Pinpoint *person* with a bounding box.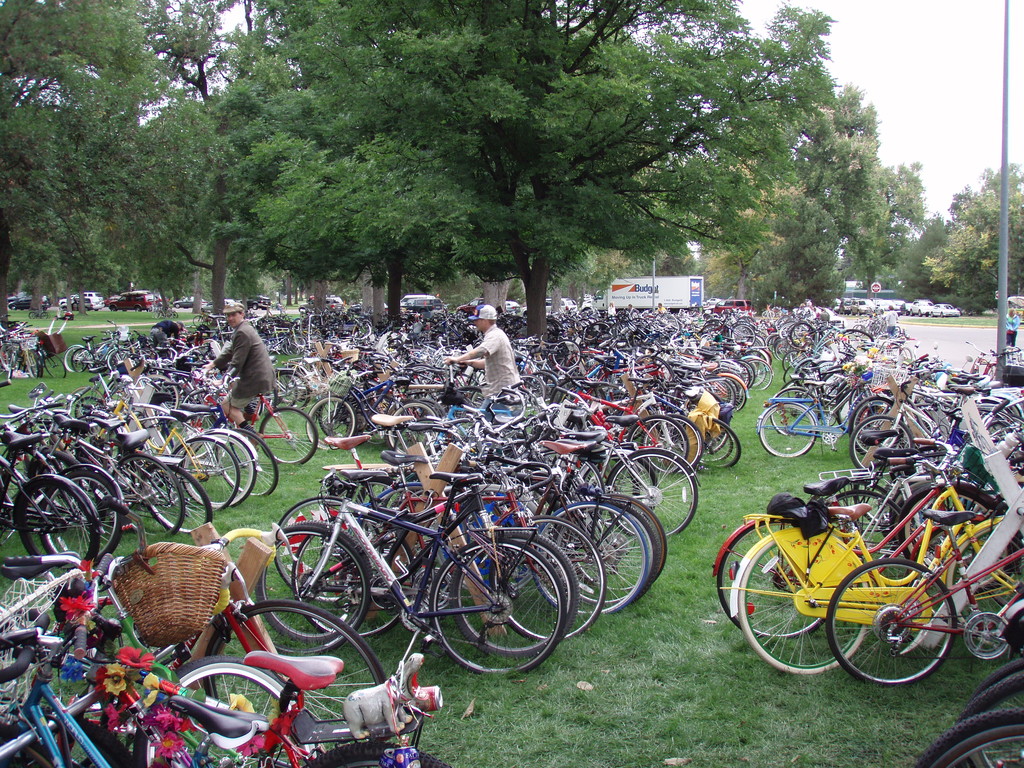
detection(625, 301, 642, 317).
